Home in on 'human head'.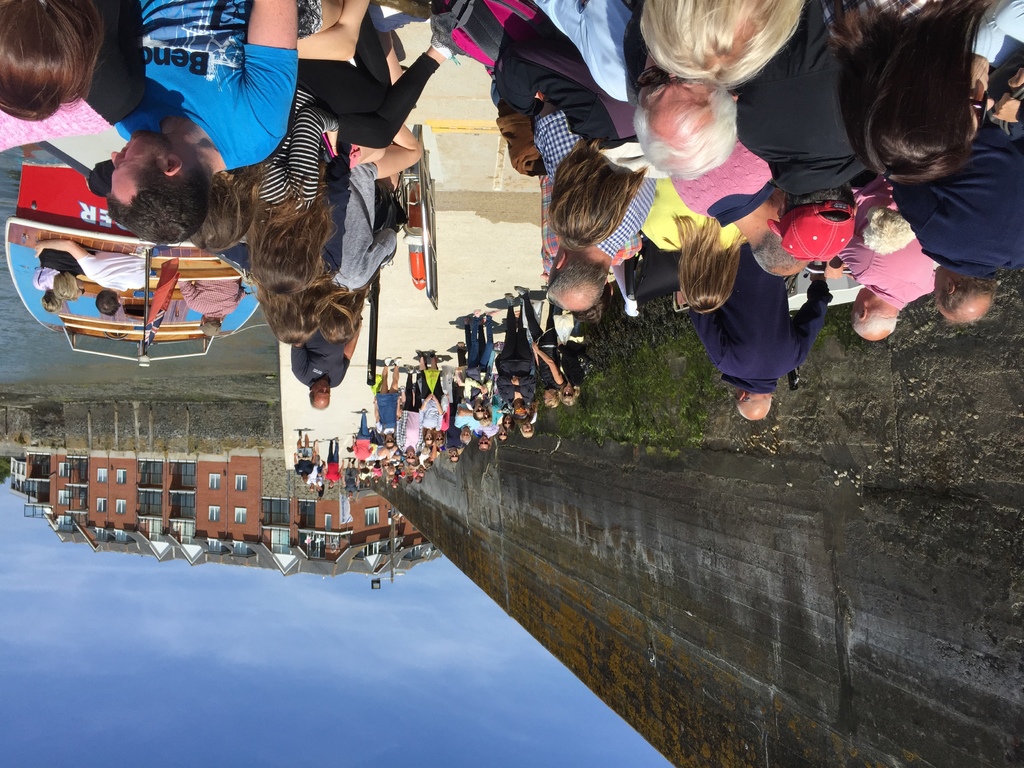
Homed in at [107, 127, 209, 242].
